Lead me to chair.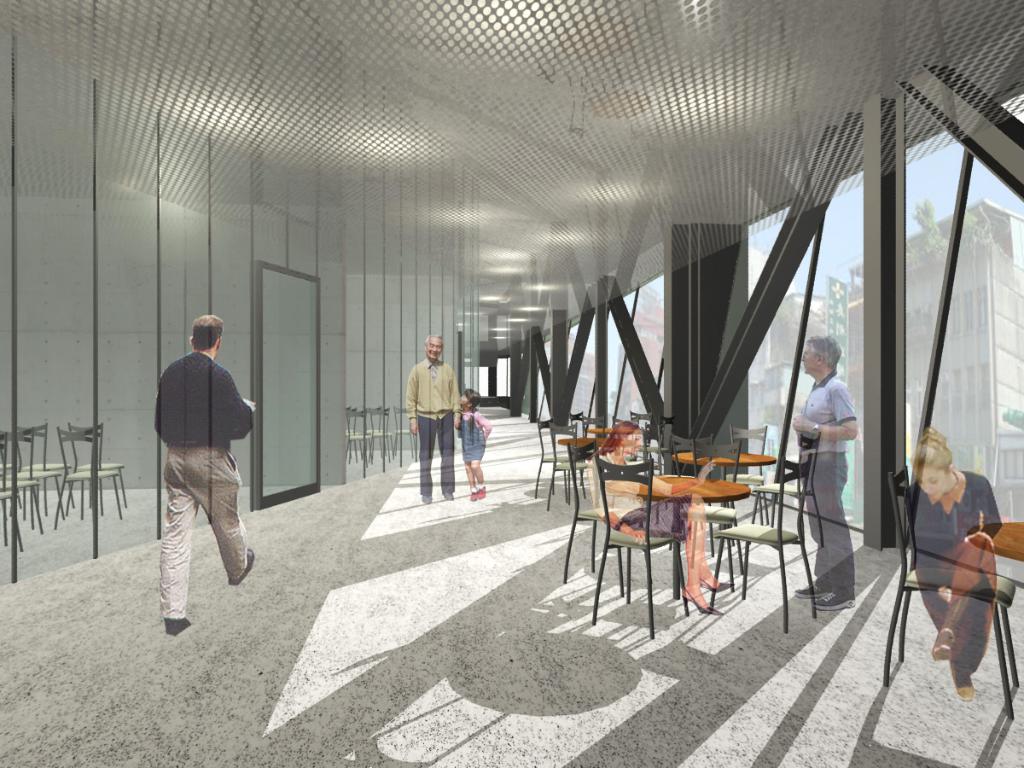
Lead to (x1=571, y1=413, x2=596, y2=495).
